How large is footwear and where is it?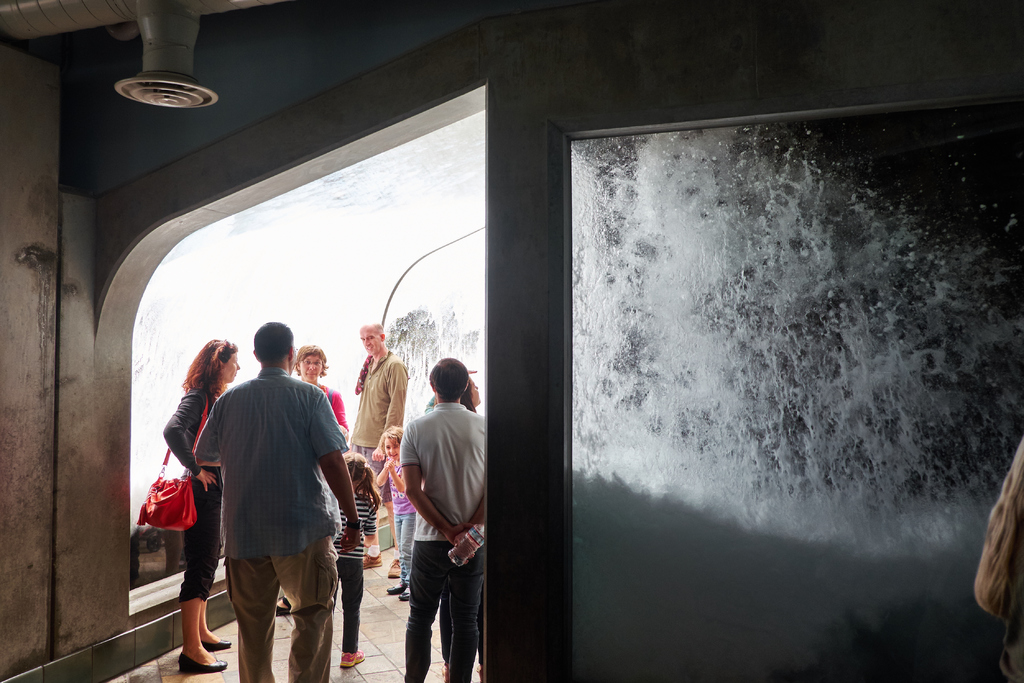
Bounding box: [274, 597, 291, 618].
